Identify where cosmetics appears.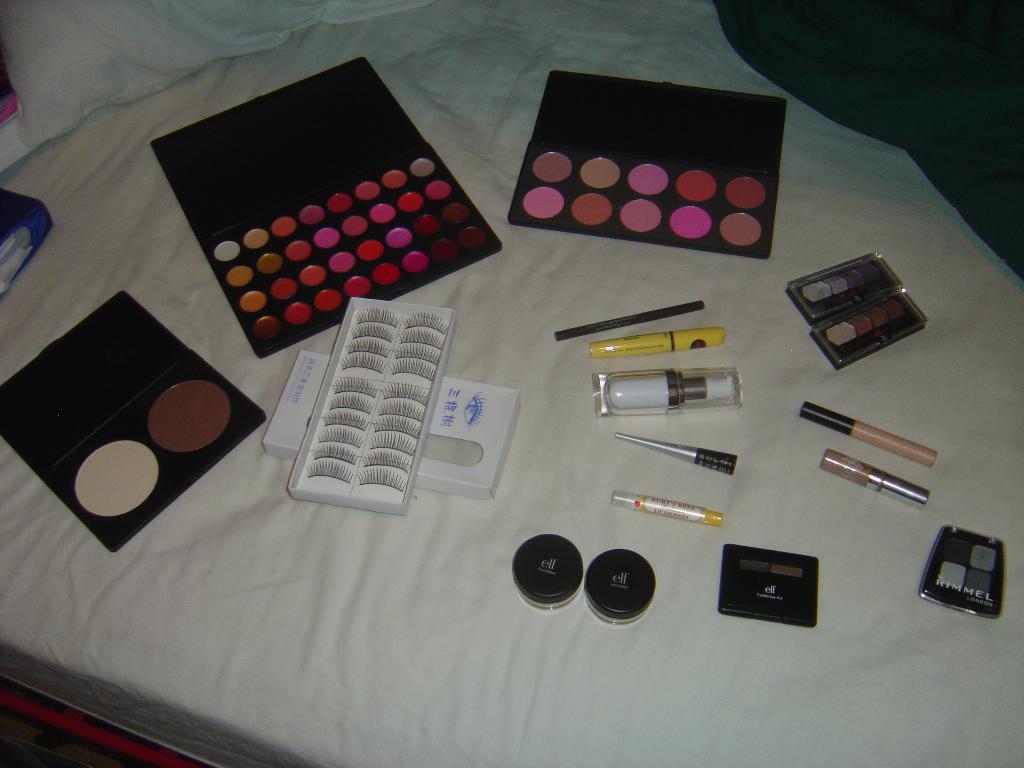
Appears at box(865, 308, 894, 330).
